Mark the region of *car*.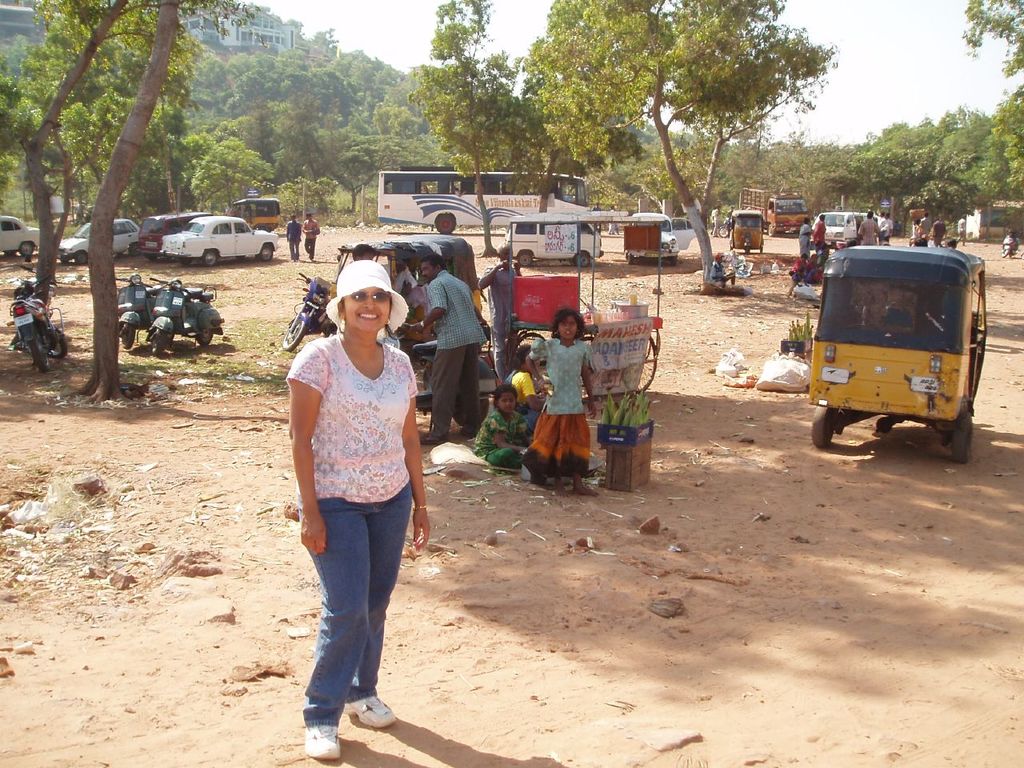
Region: <region>0, 218, 39, 258</region>.
